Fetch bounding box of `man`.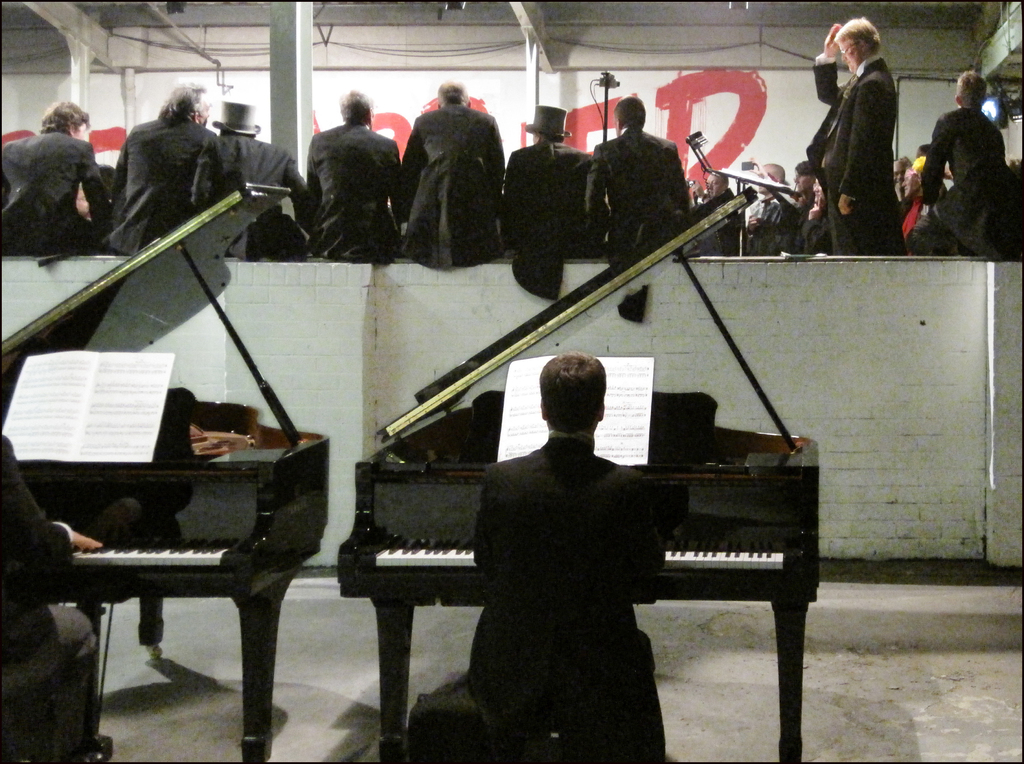
Bbox: x1=747, y1=161, x2=796, y2=256.
